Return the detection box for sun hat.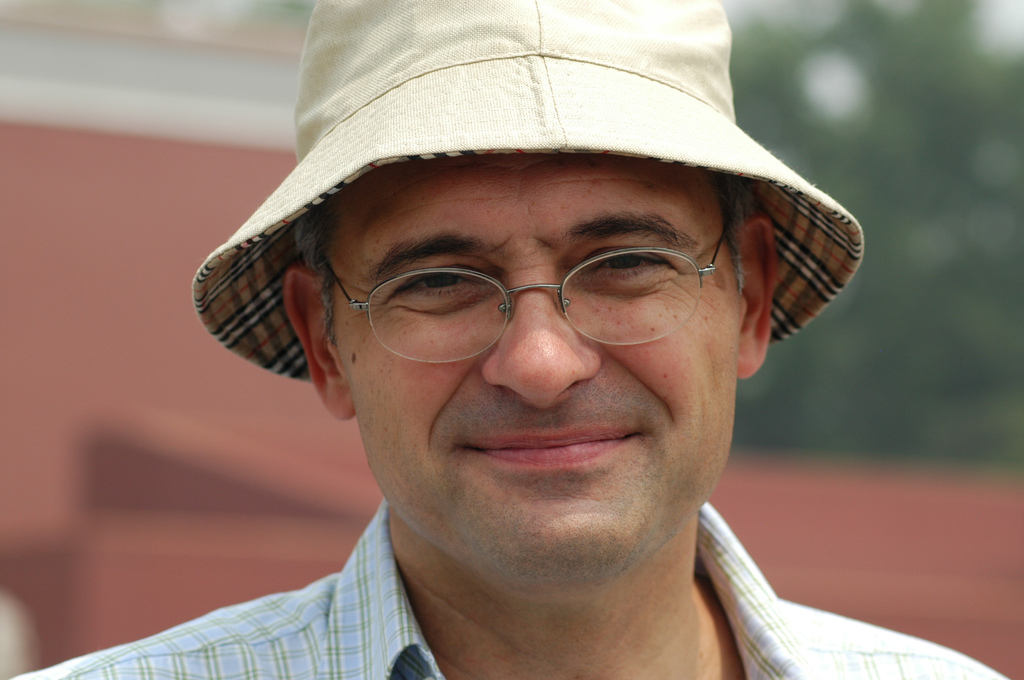
(left=191, top=0, right=860, bottom=382).
